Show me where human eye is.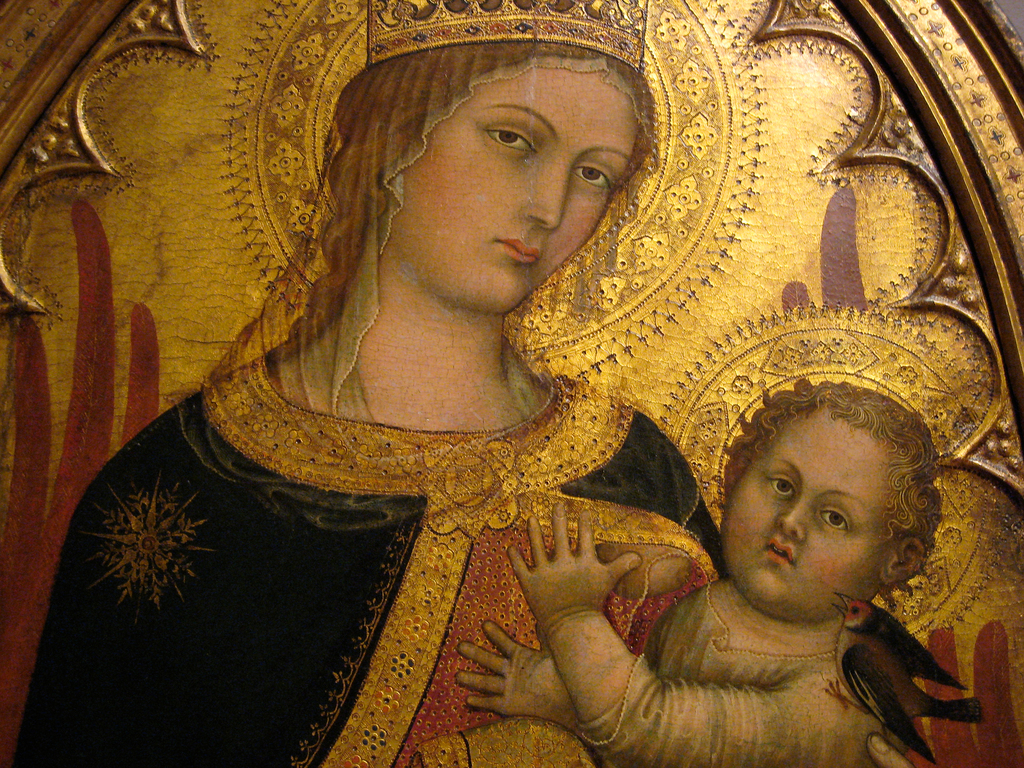
human eye is at <box>812,500,852,536</box>.
